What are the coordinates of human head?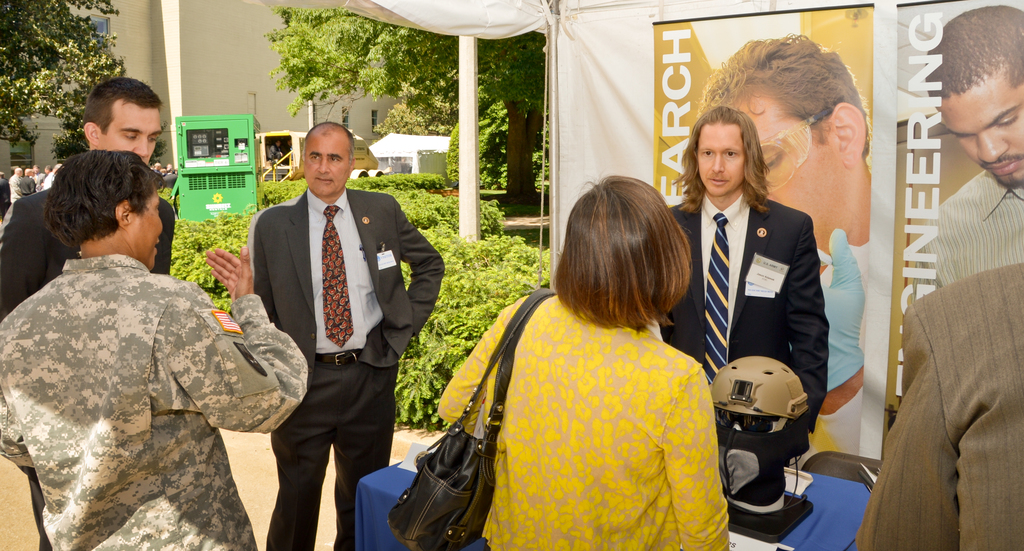
[x1=566, y1=173, x2=685, y2=321].
